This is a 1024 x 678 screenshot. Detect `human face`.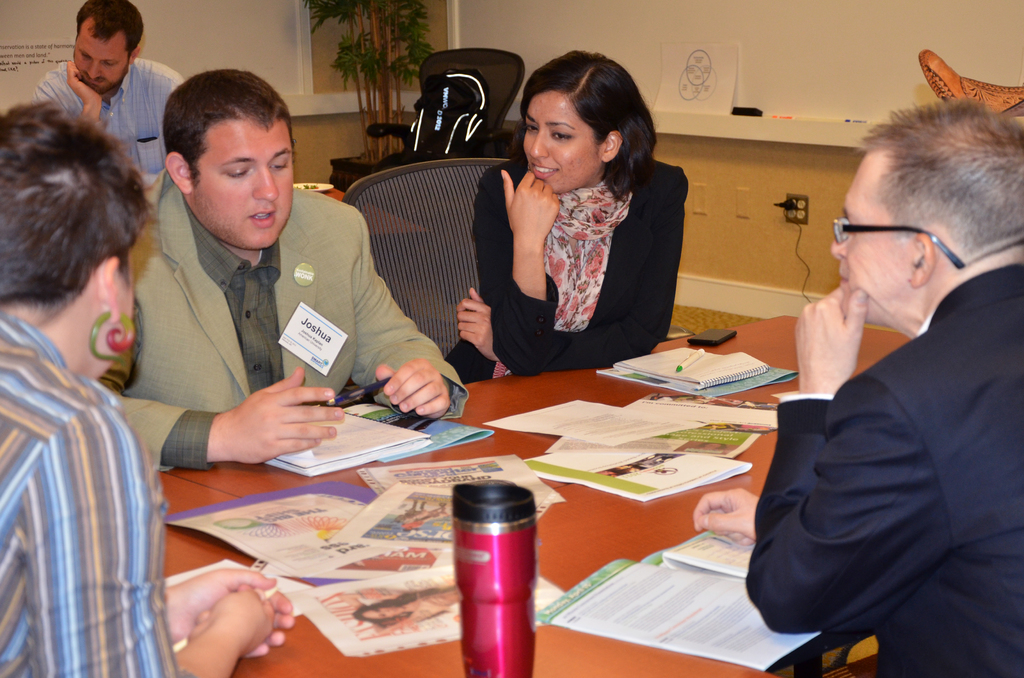
region(828, 149, 913, 323).
